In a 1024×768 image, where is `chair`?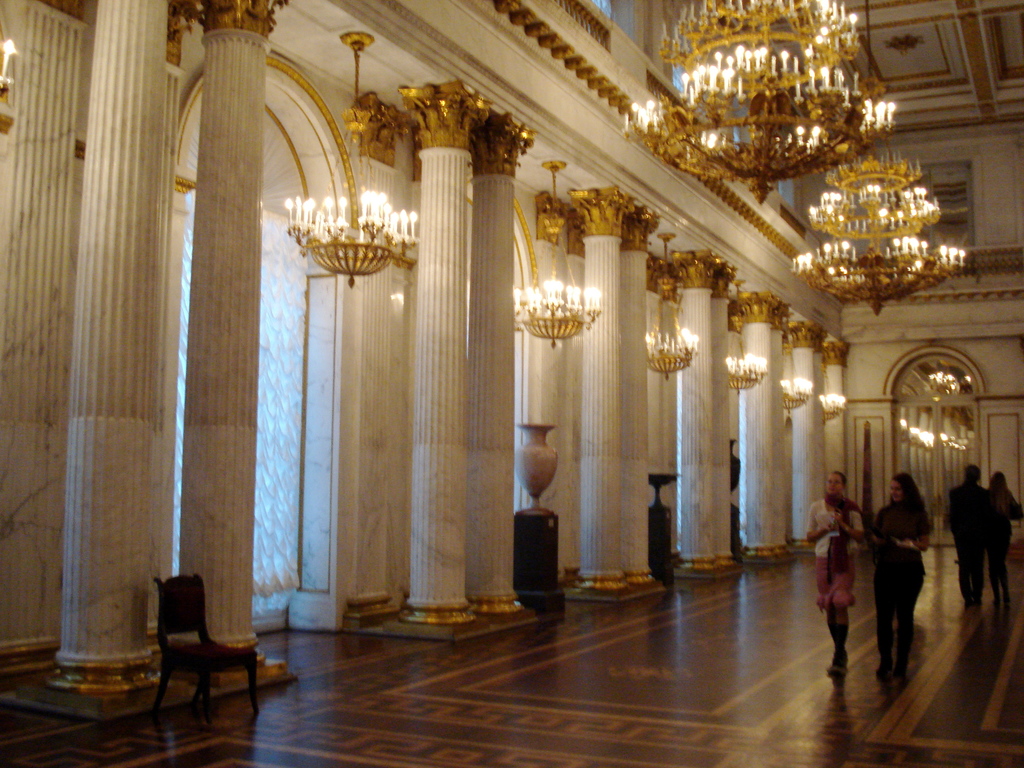
127 570 251 739.
